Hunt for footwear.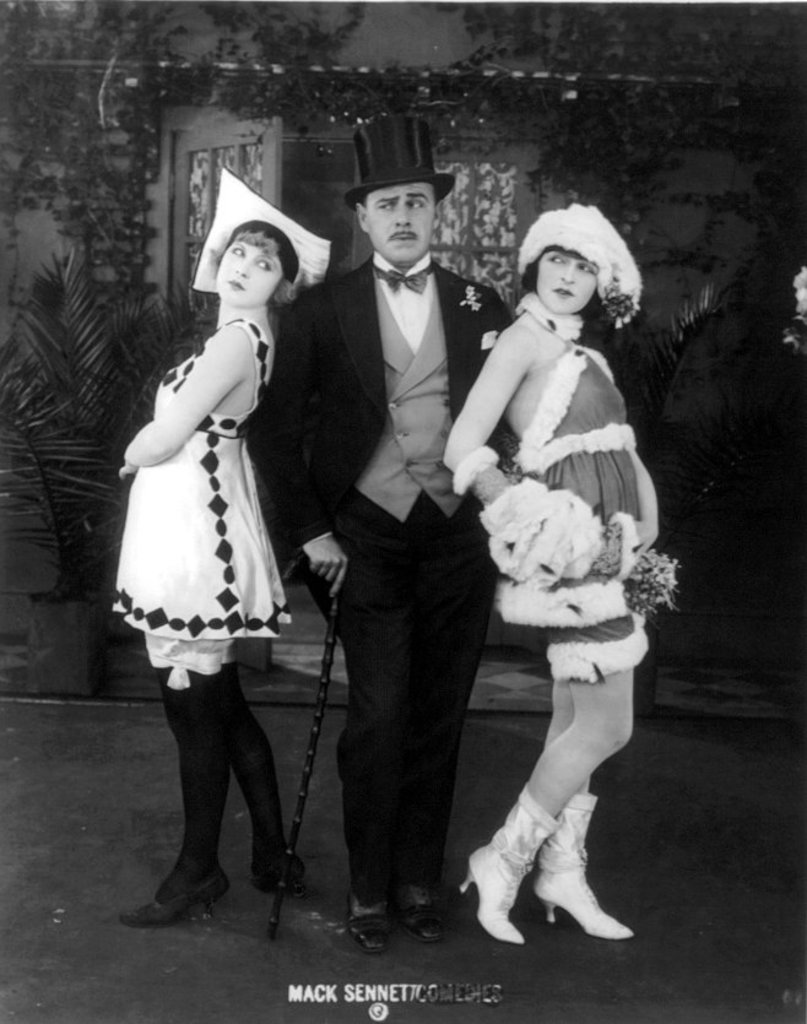
Hunted down at locate(350, 893, 383, 959).
